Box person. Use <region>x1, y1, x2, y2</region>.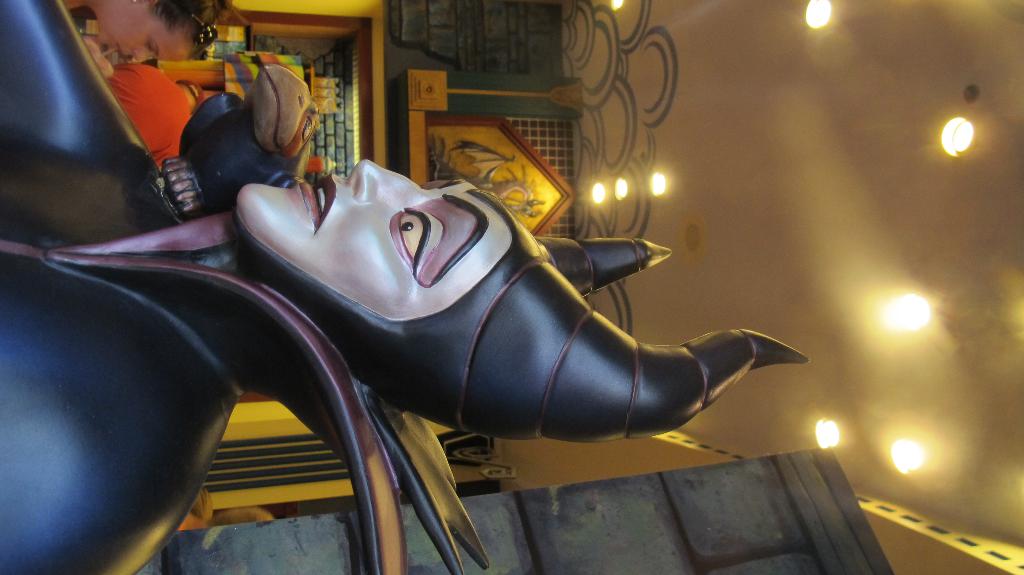
<region>0, 0, 806, 574</region>.
